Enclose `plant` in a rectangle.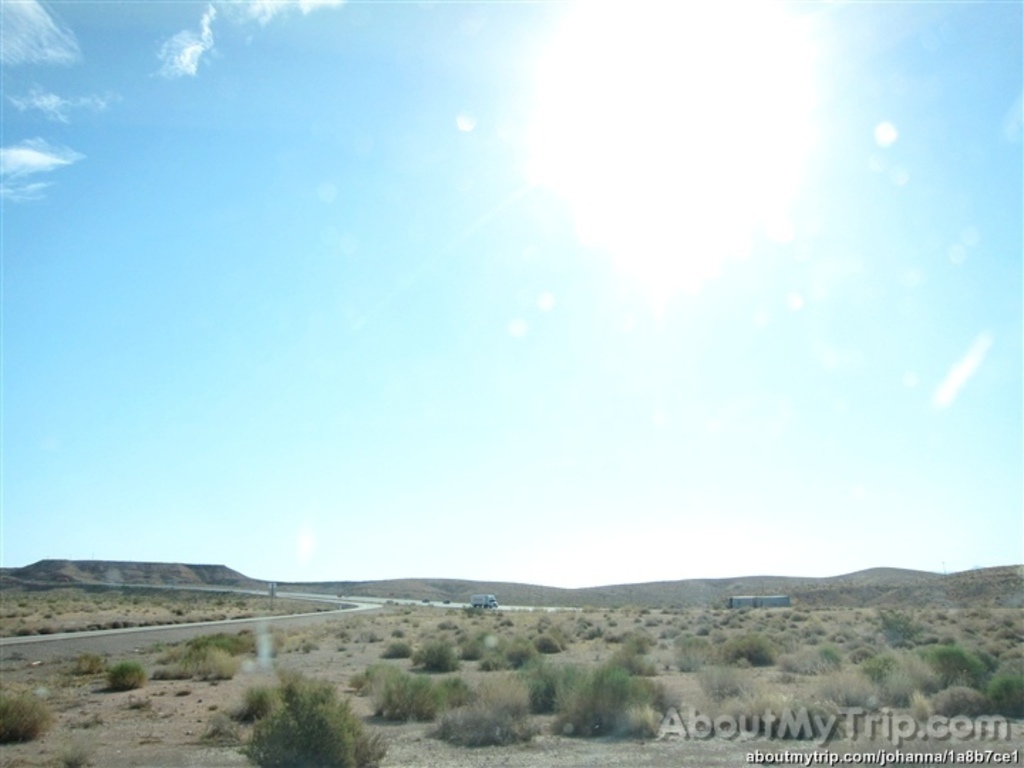
367:639:411:661.
